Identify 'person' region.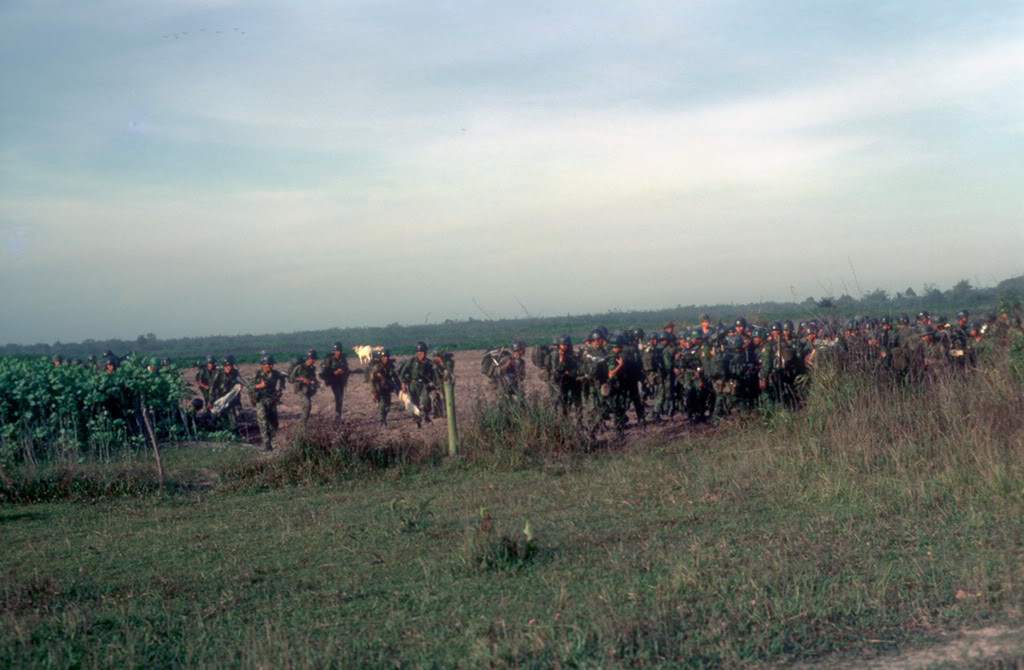
Region: box(216, 353, 249, 426).
